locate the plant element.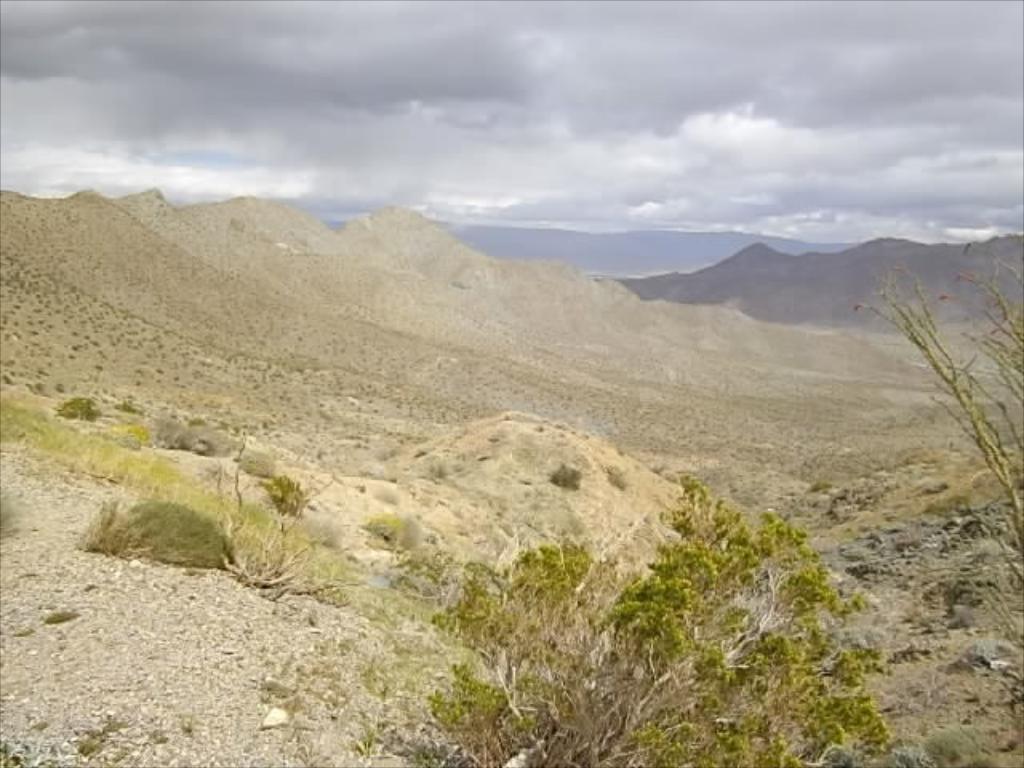
Element bbox: (x1=77, y1=488, x2=232, y2=566).
